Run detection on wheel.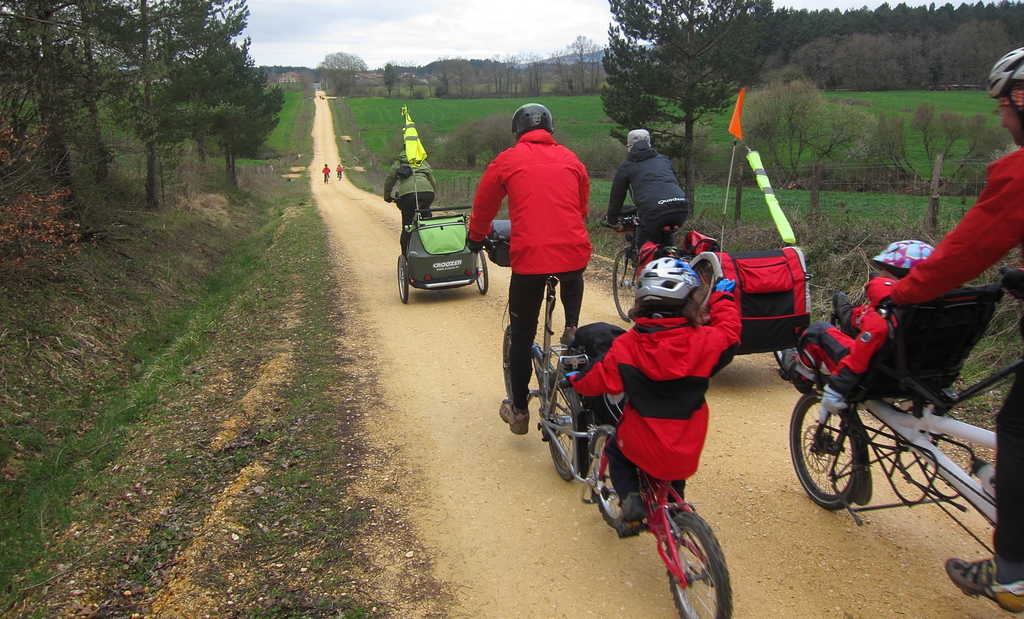
Result: 662 506 736 618.
